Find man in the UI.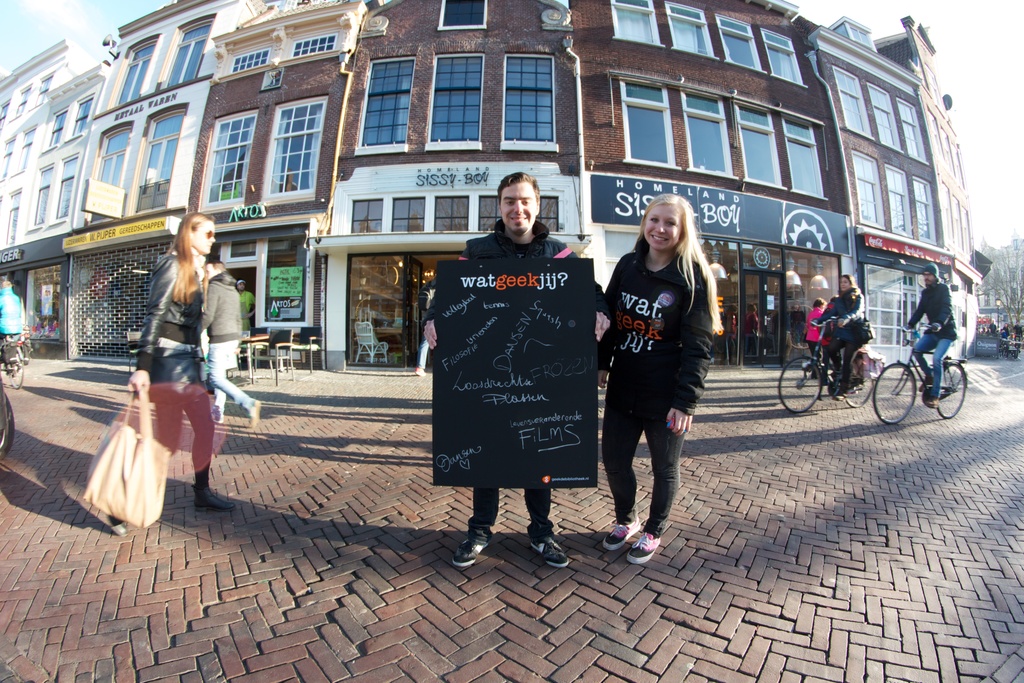
UI element at region(914, 263, 959, 404).
